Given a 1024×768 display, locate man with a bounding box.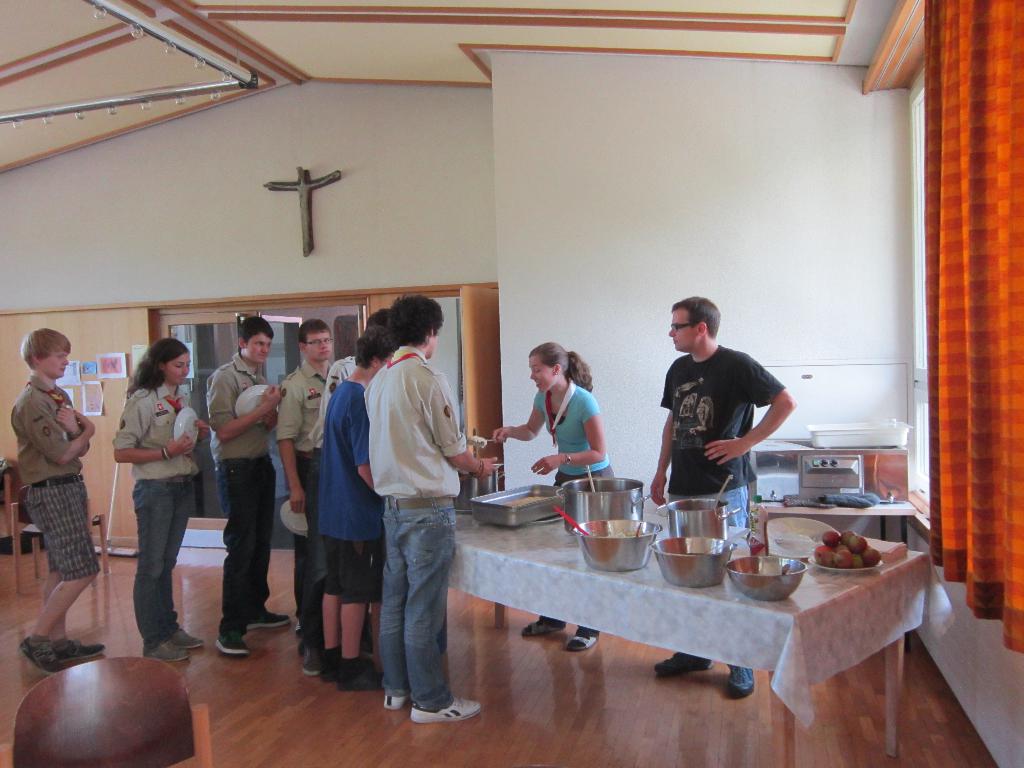
Located: x1=204, y1=312, x2=285, y2=663.
